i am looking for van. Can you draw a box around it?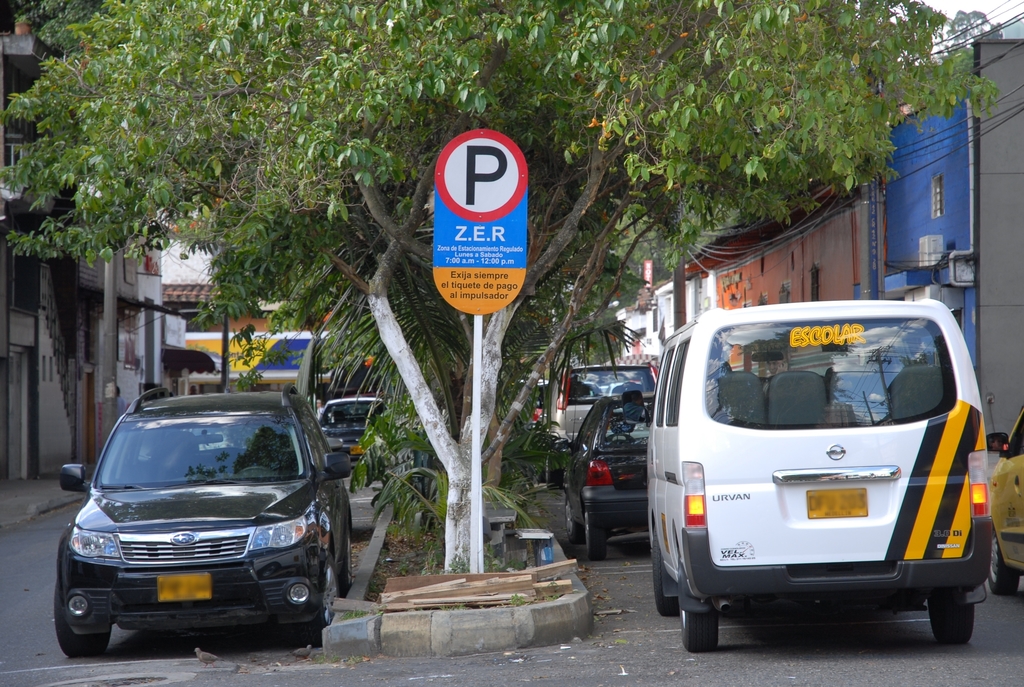
Sure, the bounding box is 545 363 657 489.
